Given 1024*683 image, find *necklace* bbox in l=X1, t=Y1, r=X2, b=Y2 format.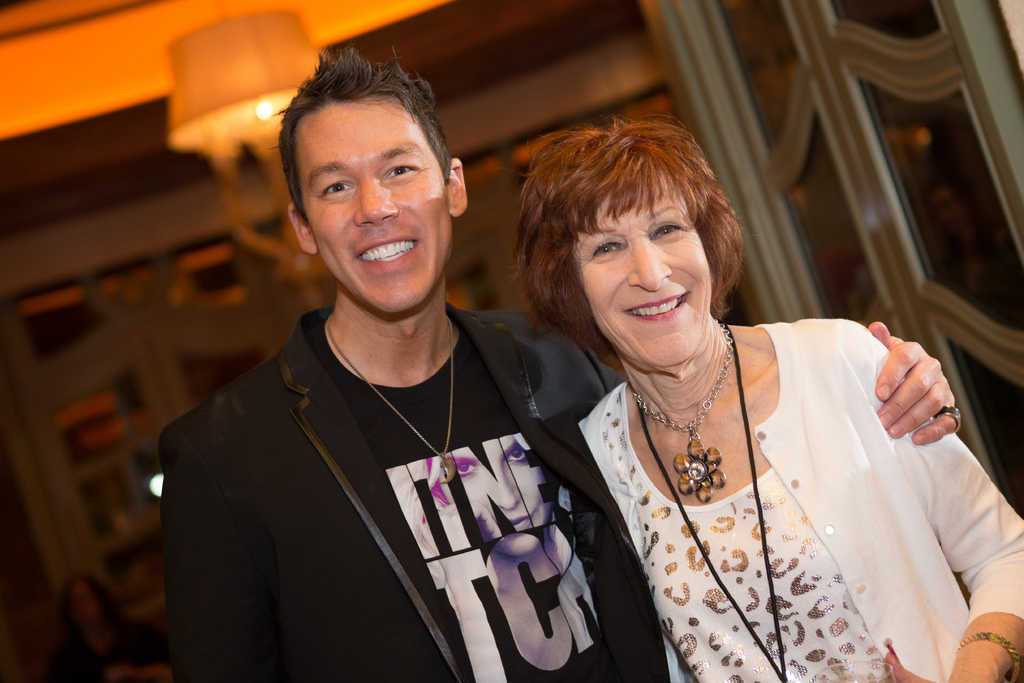
l=631, t=315, r=732, b=506.
